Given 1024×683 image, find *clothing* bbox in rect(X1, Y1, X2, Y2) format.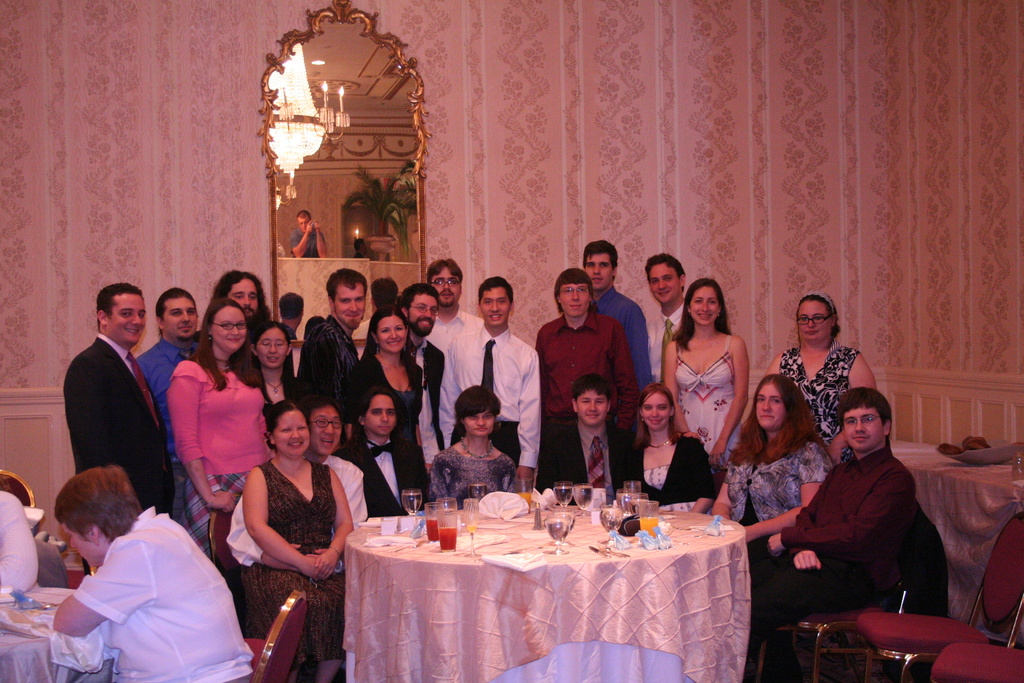
rect(164, 350, 277, 521).
